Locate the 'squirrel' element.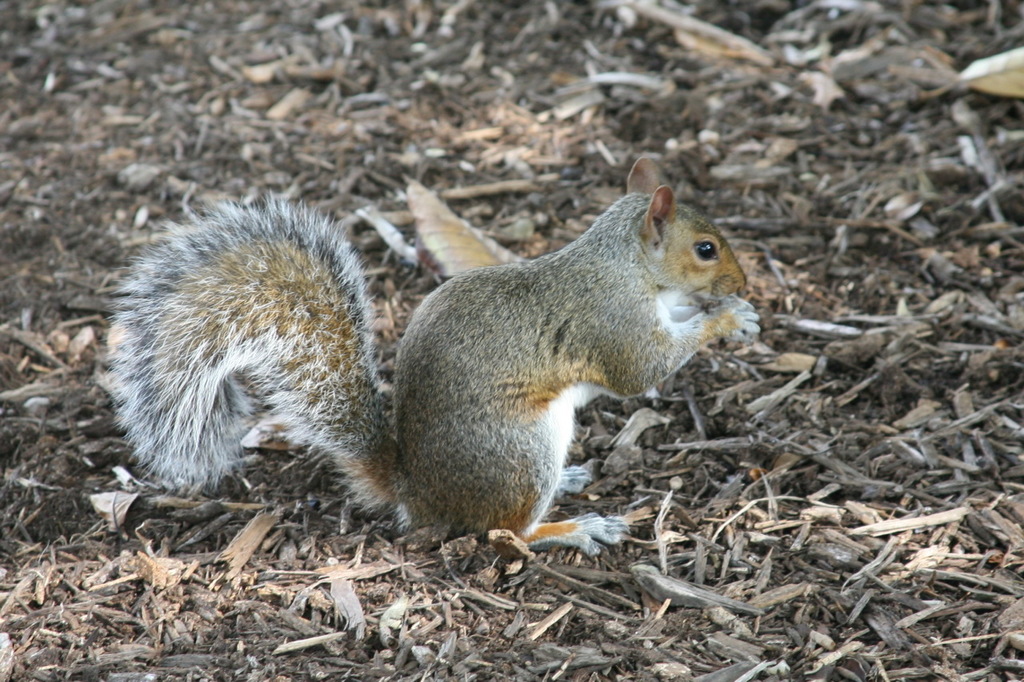
Element bbox: bbox=(94, 162, 755, 564).
